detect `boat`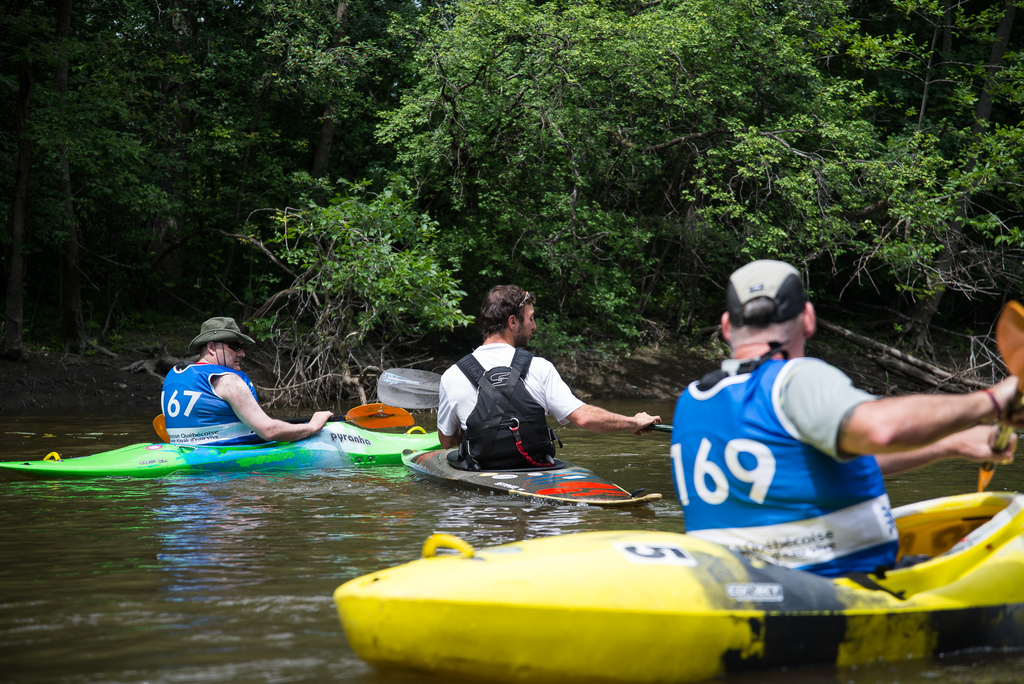
pyautogui.locateOnScreen(2, 436, 445, 473)
